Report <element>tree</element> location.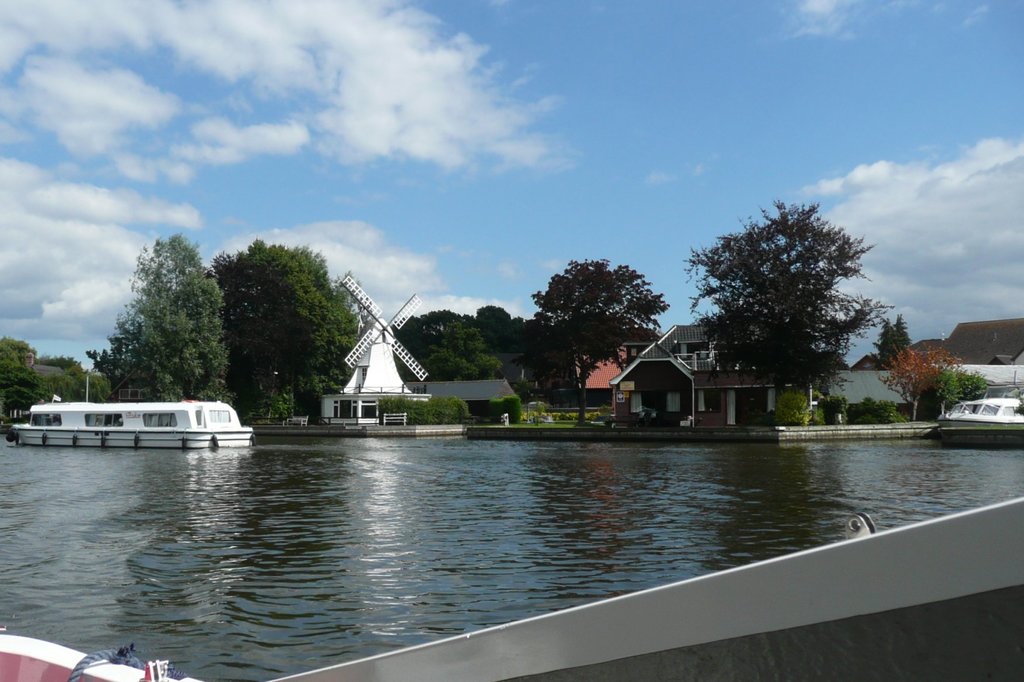
Report: (426,320,504,383).
